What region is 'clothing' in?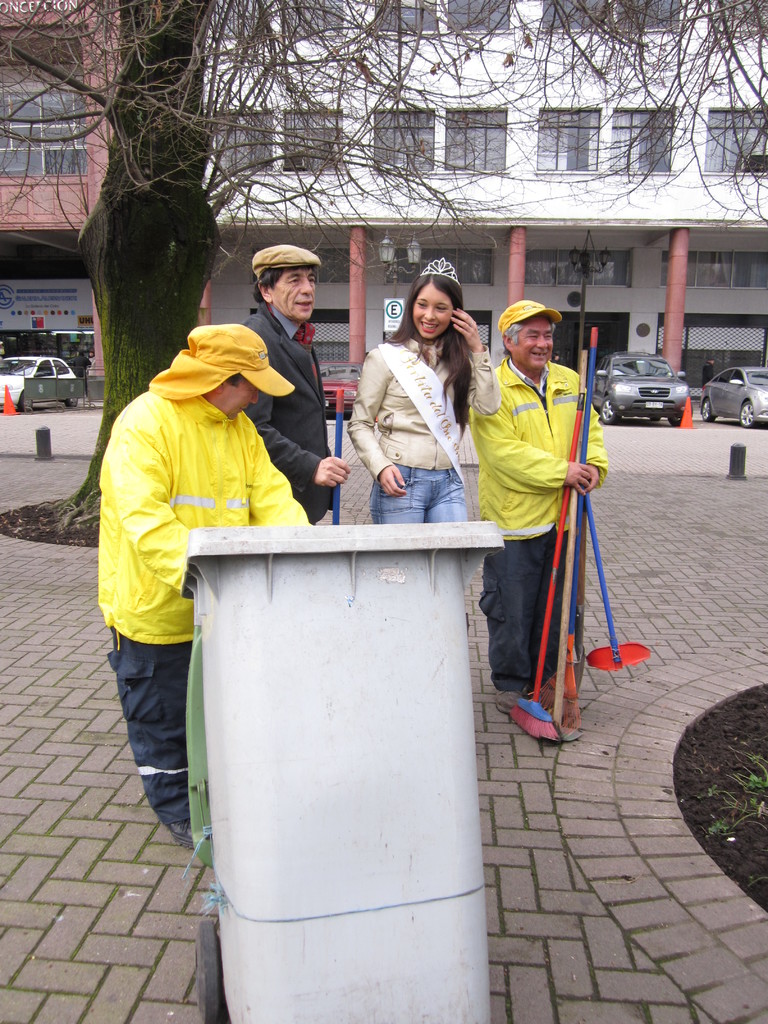
box(239, 297, 337, 502).
